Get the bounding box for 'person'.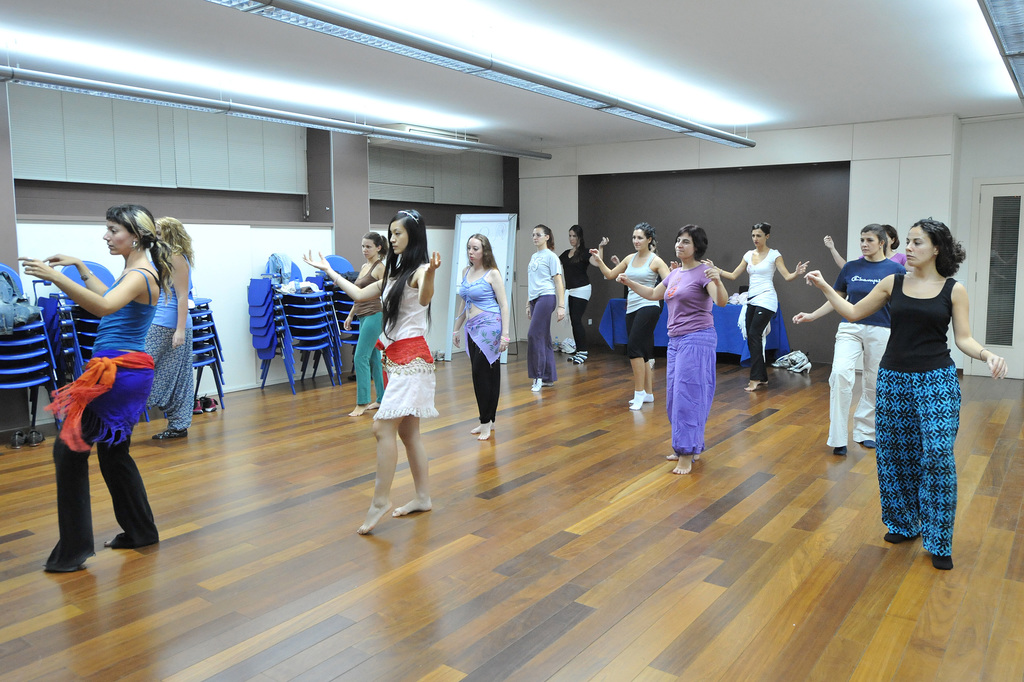
<region>618, 224, 728, 474</region>.
